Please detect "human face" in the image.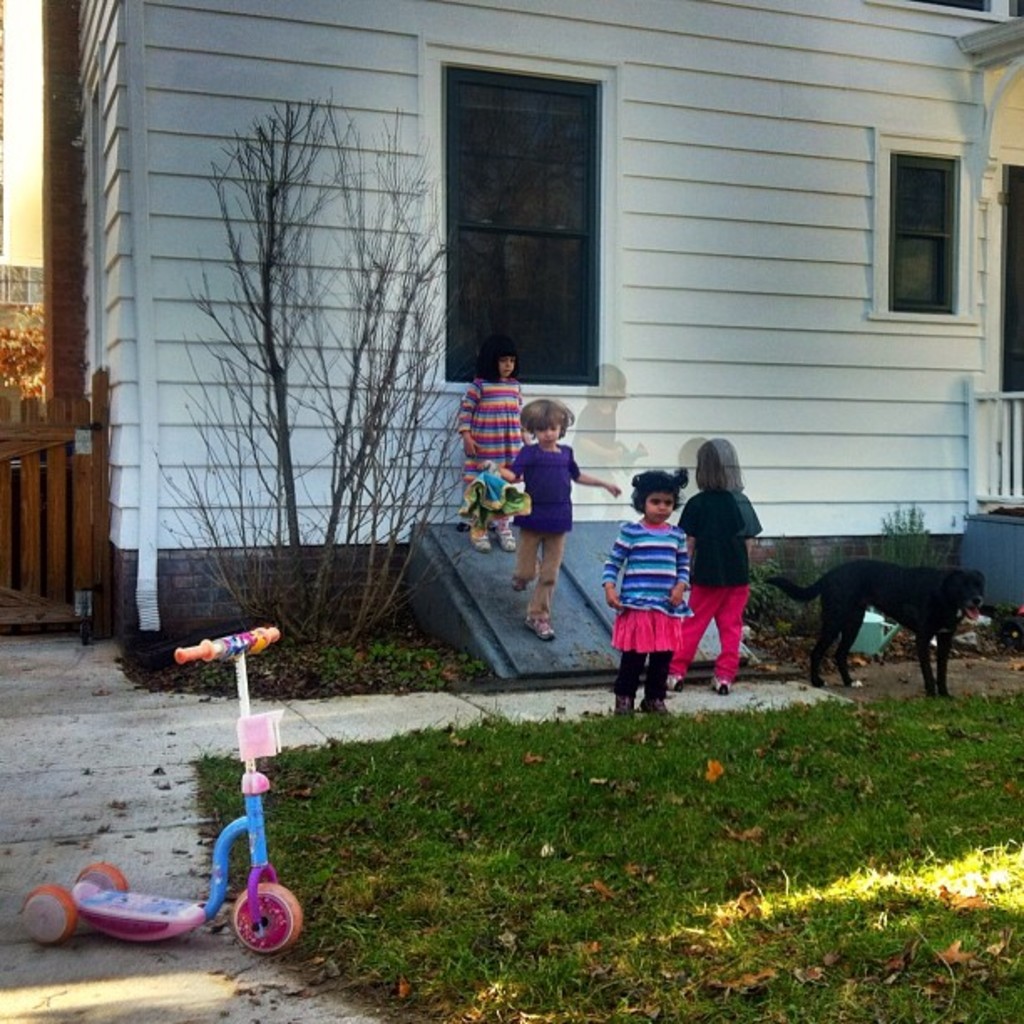
left=497, top=358, right=510, bottom=378.
